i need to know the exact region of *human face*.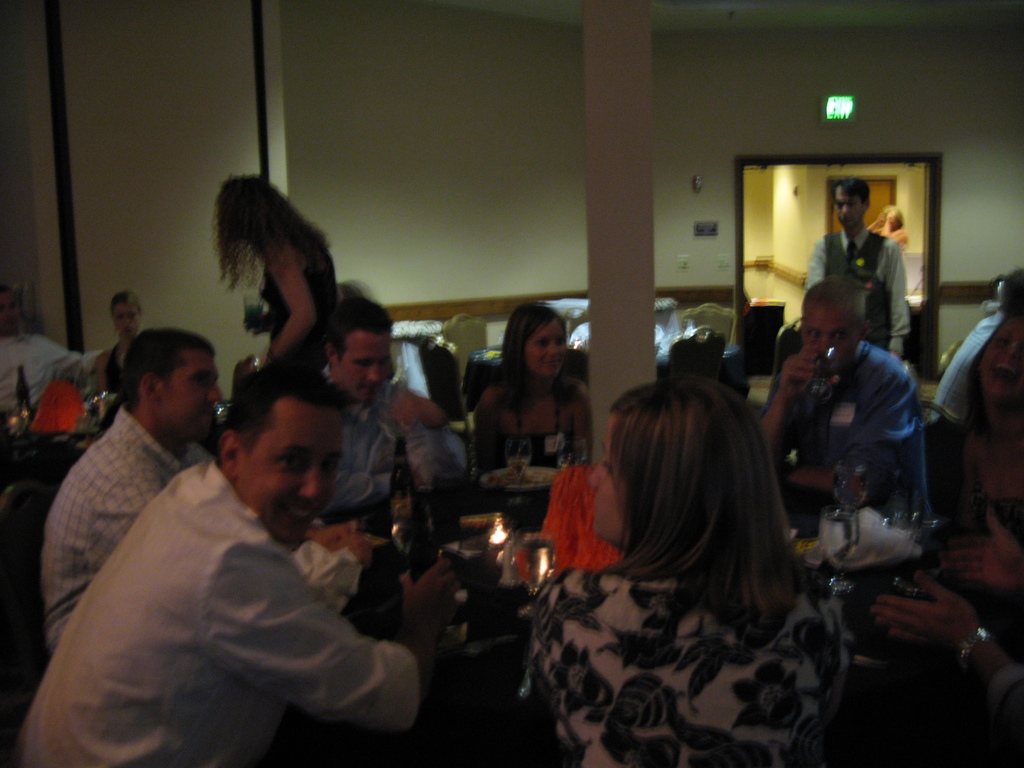
Region: pyautogui.locateOnScreen(801, 305, 859, 356).
